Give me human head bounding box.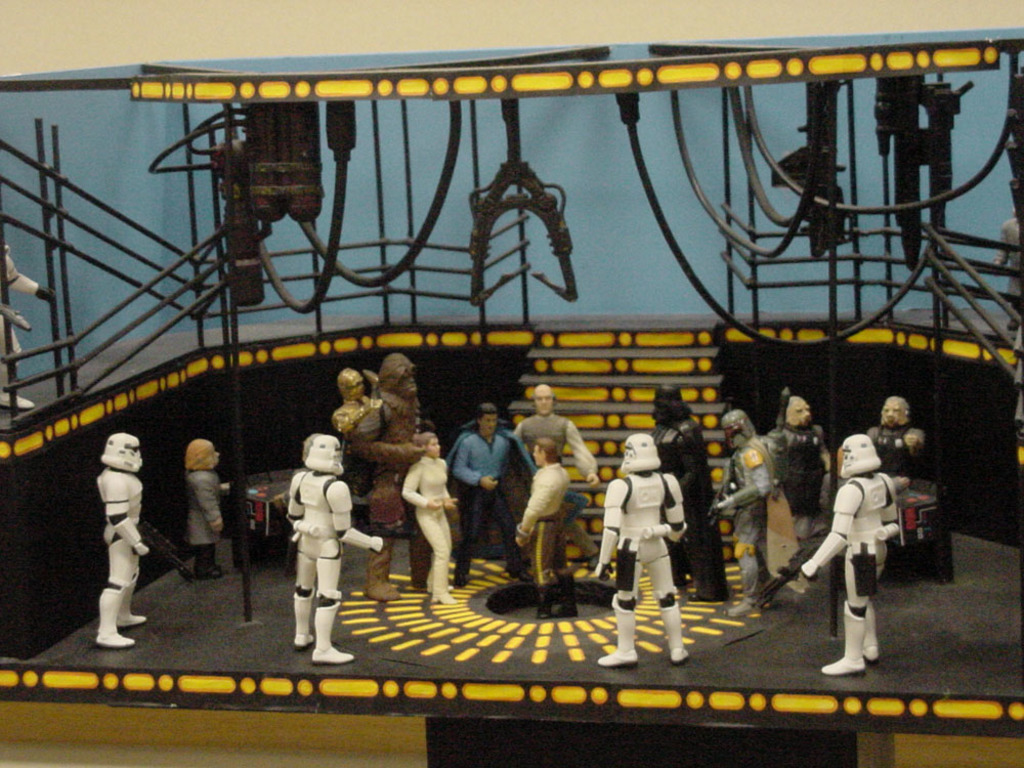
region(97, 433, 140, 472).
